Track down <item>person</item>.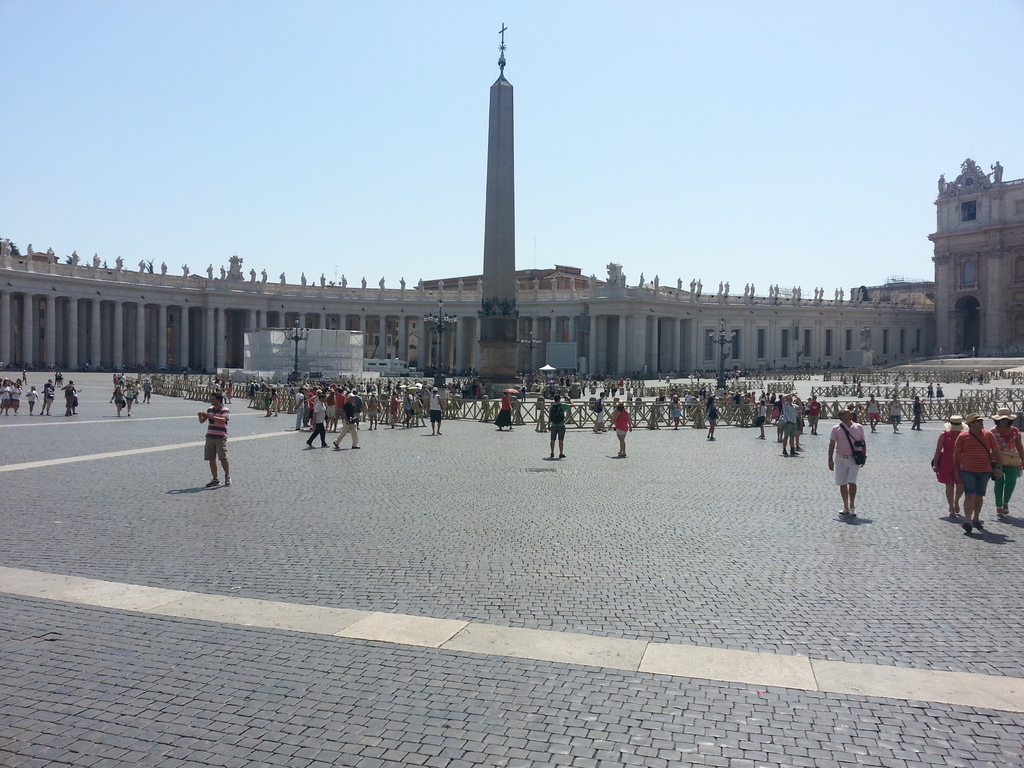
Tracked to locate(935, 382, 939, 399).
